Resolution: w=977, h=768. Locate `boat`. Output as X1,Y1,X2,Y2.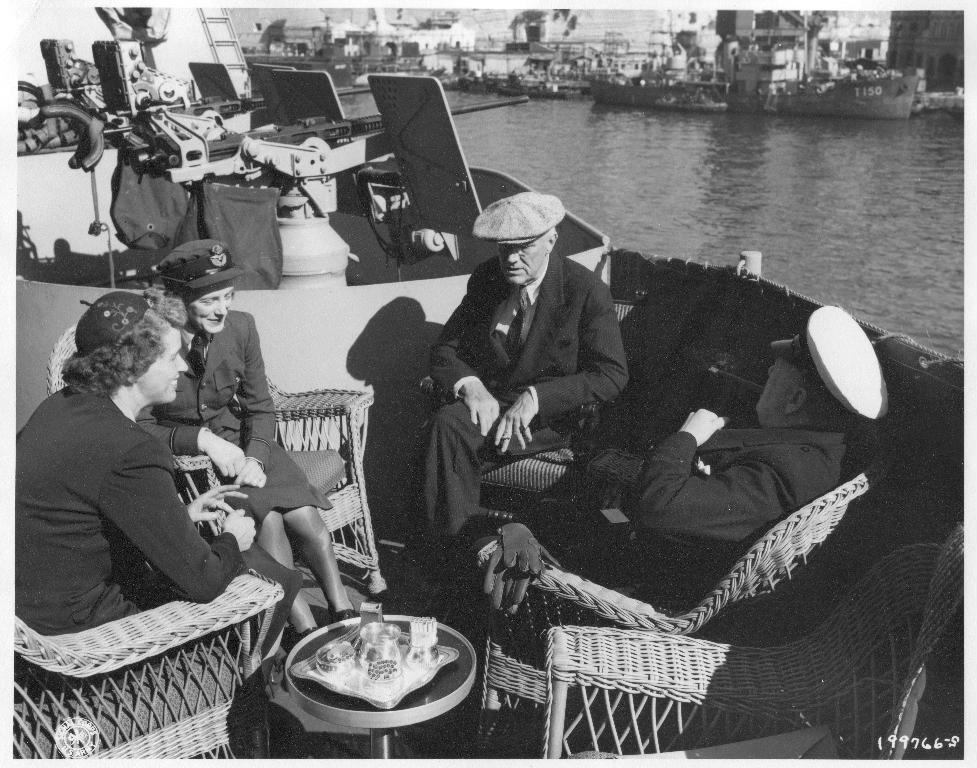
16,5,966,759.
